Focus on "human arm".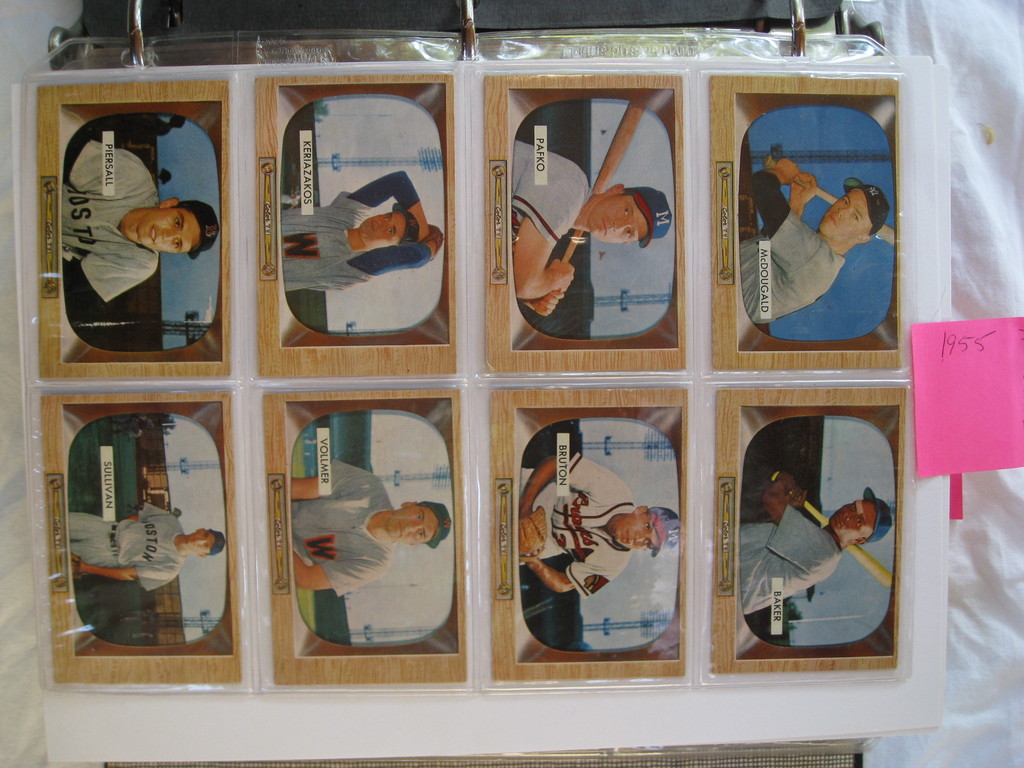
Focused at (285,550,394,598).
